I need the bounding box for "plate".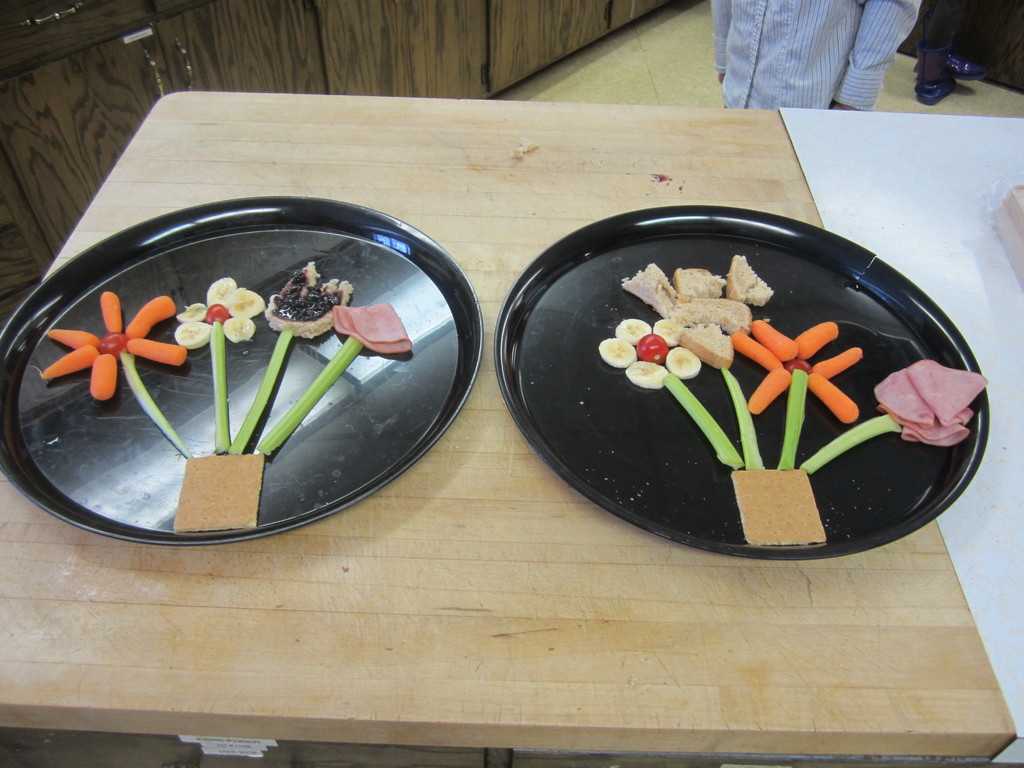
Here it is: {"x1": 0, "y1": 199, "x2": 483, "y2": 545}.
